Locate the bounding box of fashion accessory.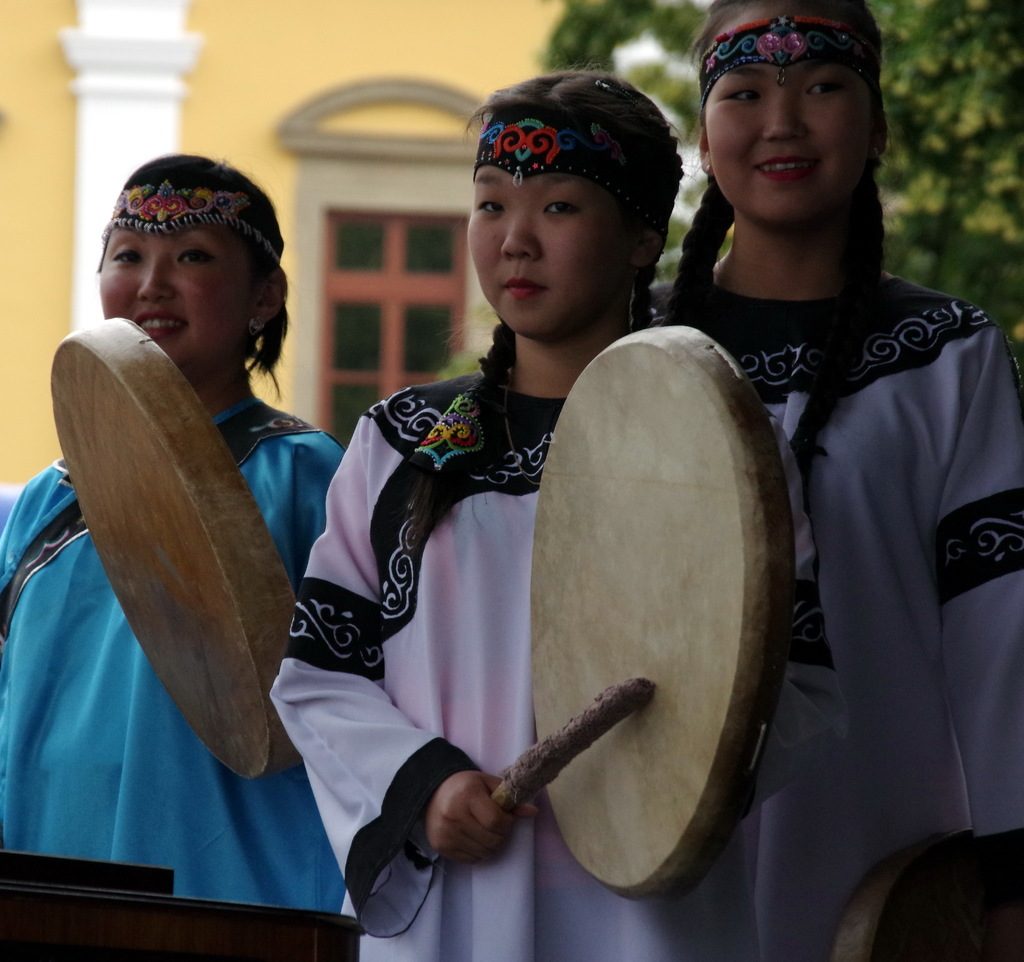
Bounding box: pyautogui.locateOnScreen(245, 317, 264, 339).
